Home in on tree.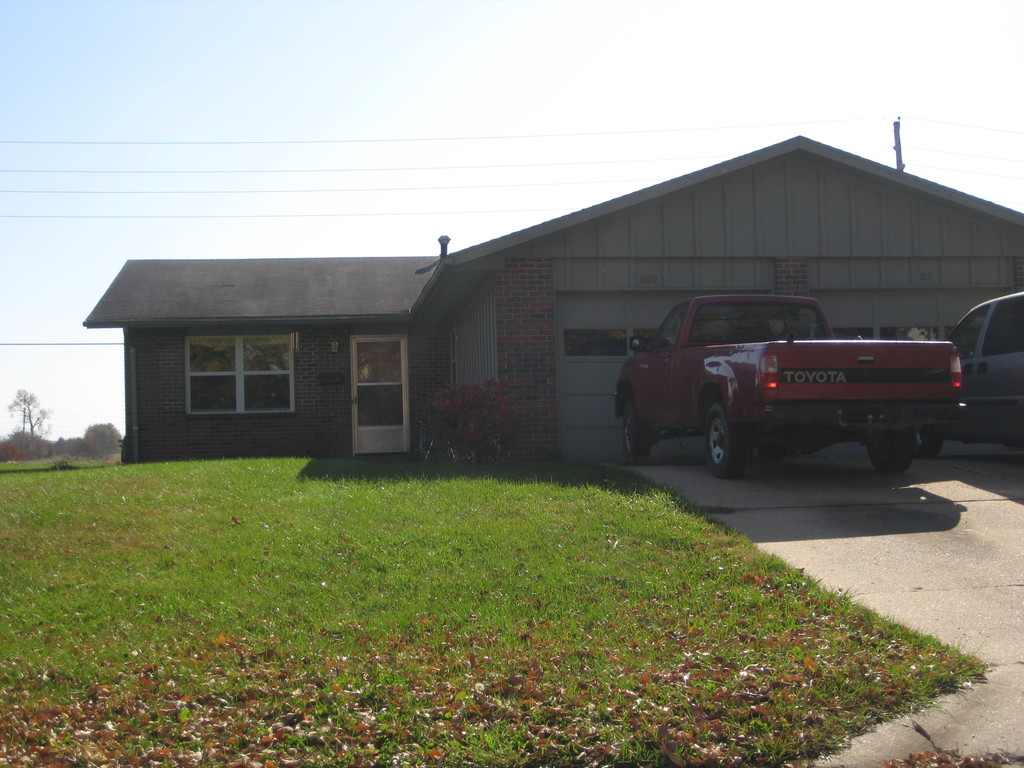
Homed in at 75:417:122:460.
